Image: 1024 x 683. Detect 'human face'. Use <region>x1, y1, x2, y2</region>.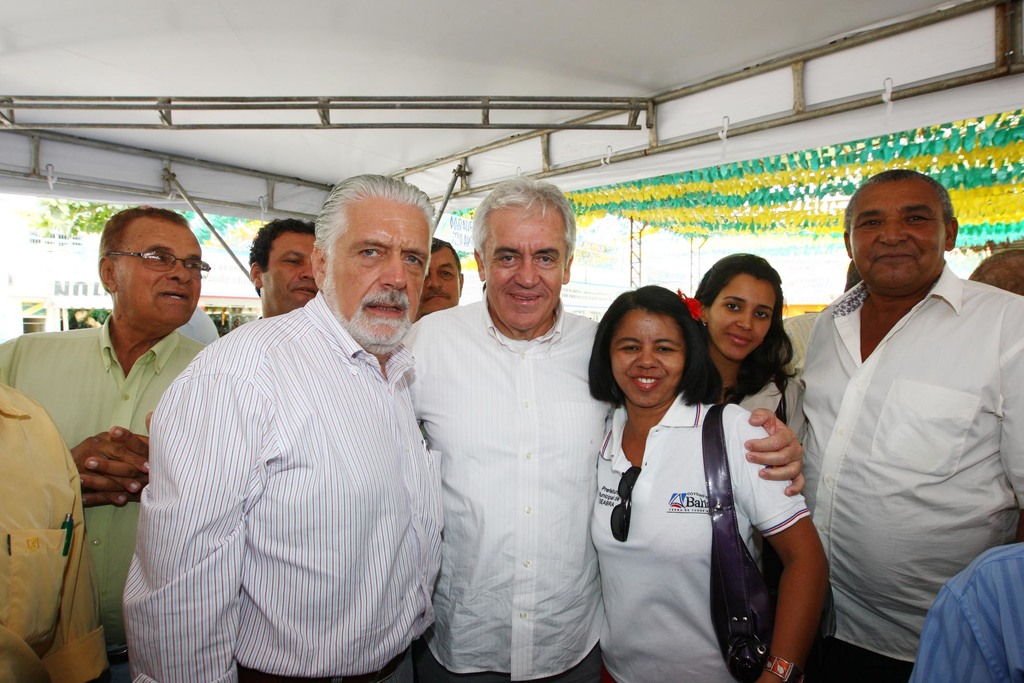
<region>608, 305, 687, 406</region>.
